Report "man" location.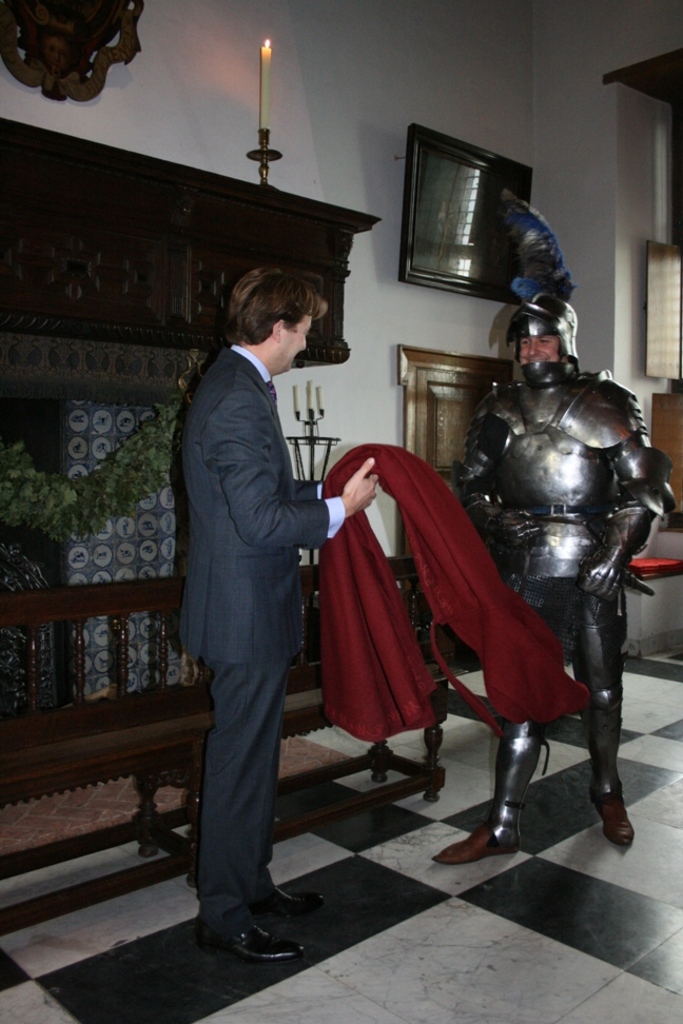
Report: (left=429, top=290, right=672, bottom=864).
